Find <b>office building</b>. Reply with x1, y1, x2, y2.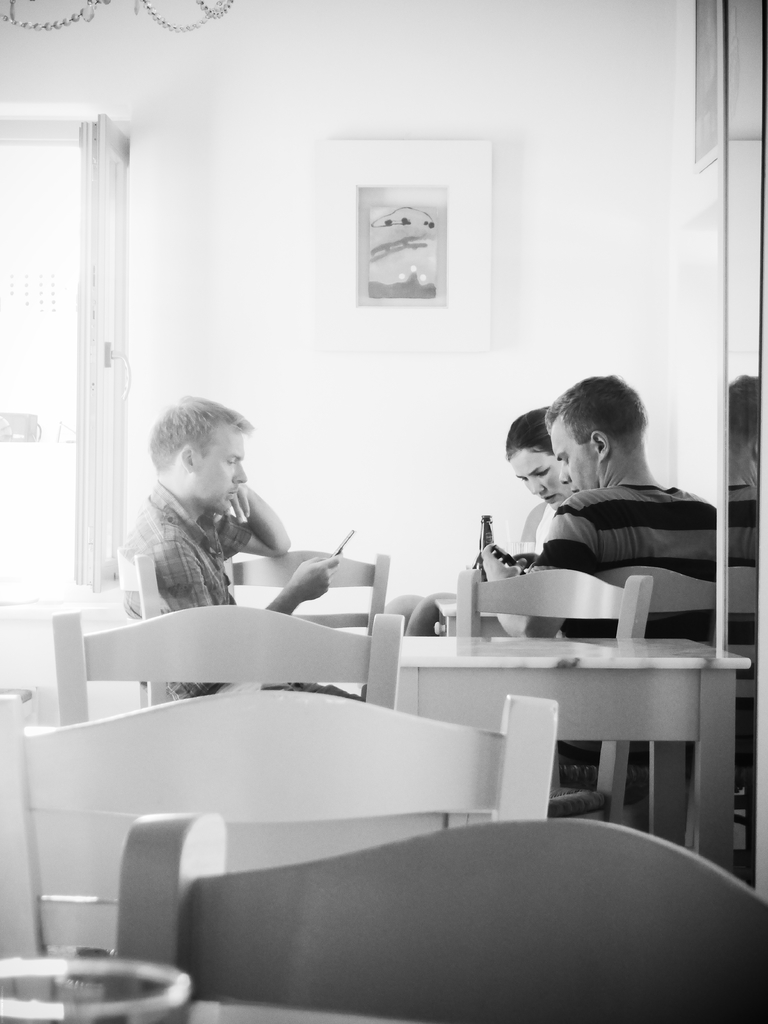
12, 113, 727, 1012.
